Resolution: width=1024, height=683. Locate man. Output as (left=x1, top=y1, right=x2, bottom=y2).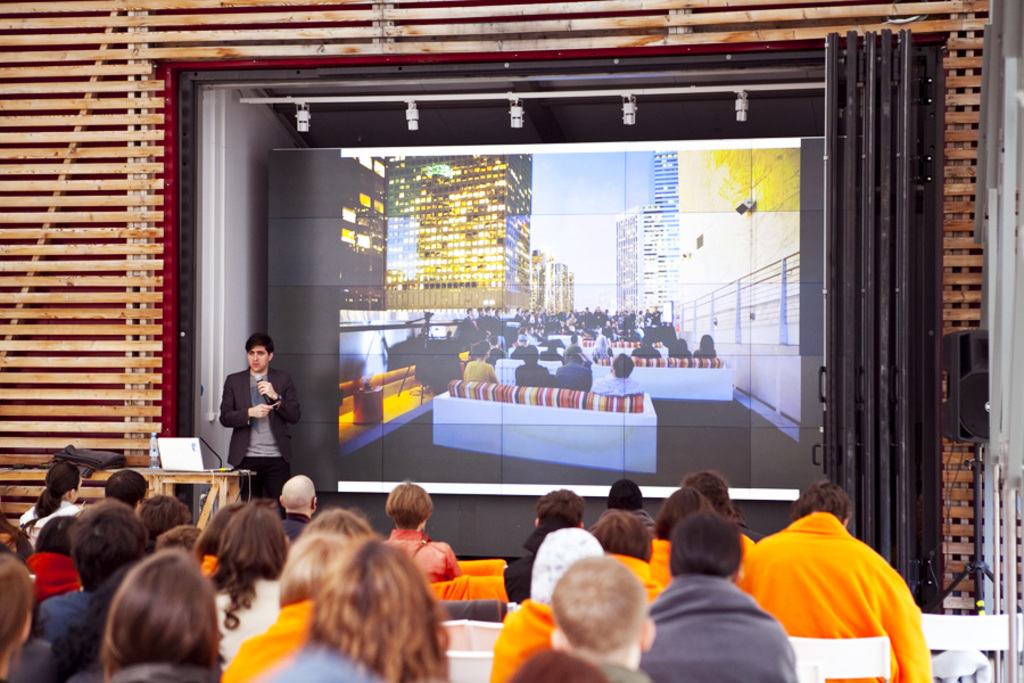
(left=547, top=557, right=663, bottom=682).
